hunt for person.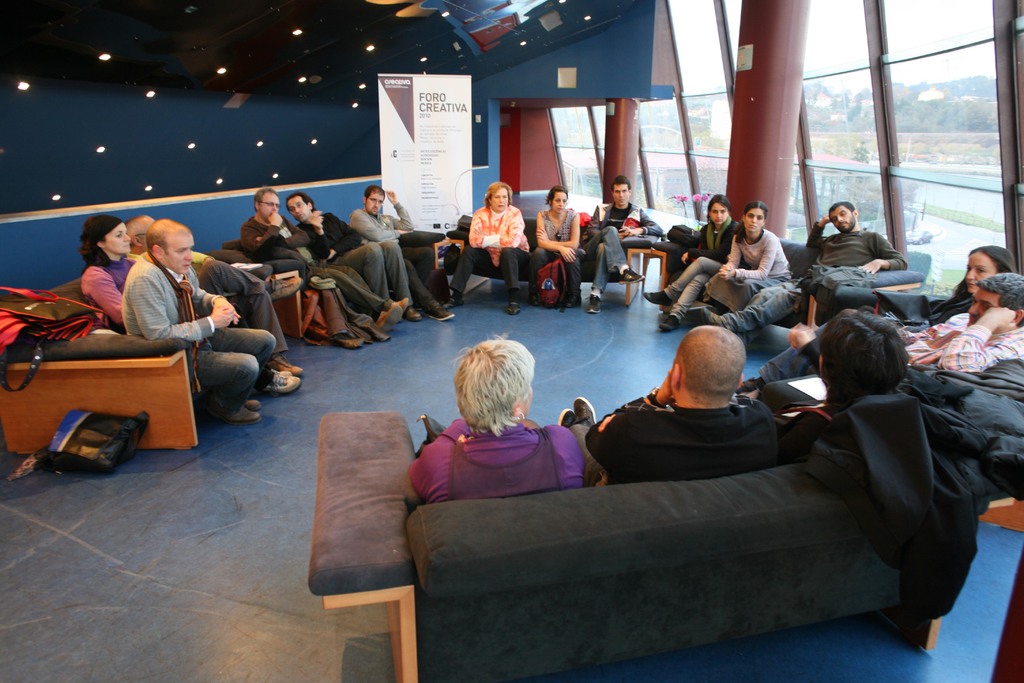
Hunted down at {"left": 698, "top": 202, "right": 907, "bottom": 349}.
